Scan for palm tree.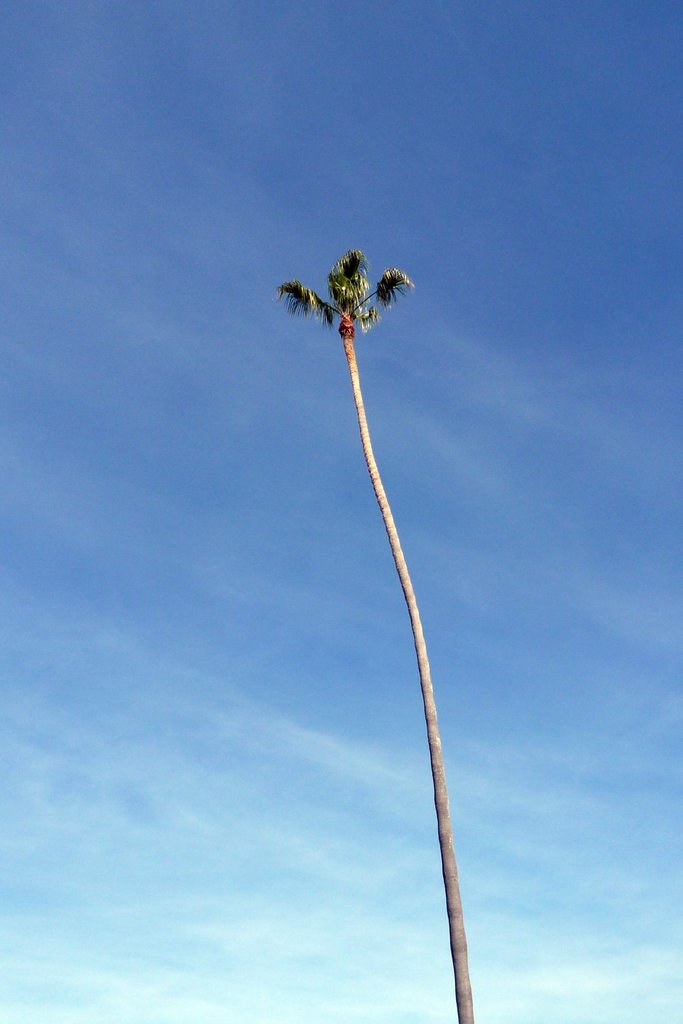
Scan result: Rect(280, 200, 456, 1021).
